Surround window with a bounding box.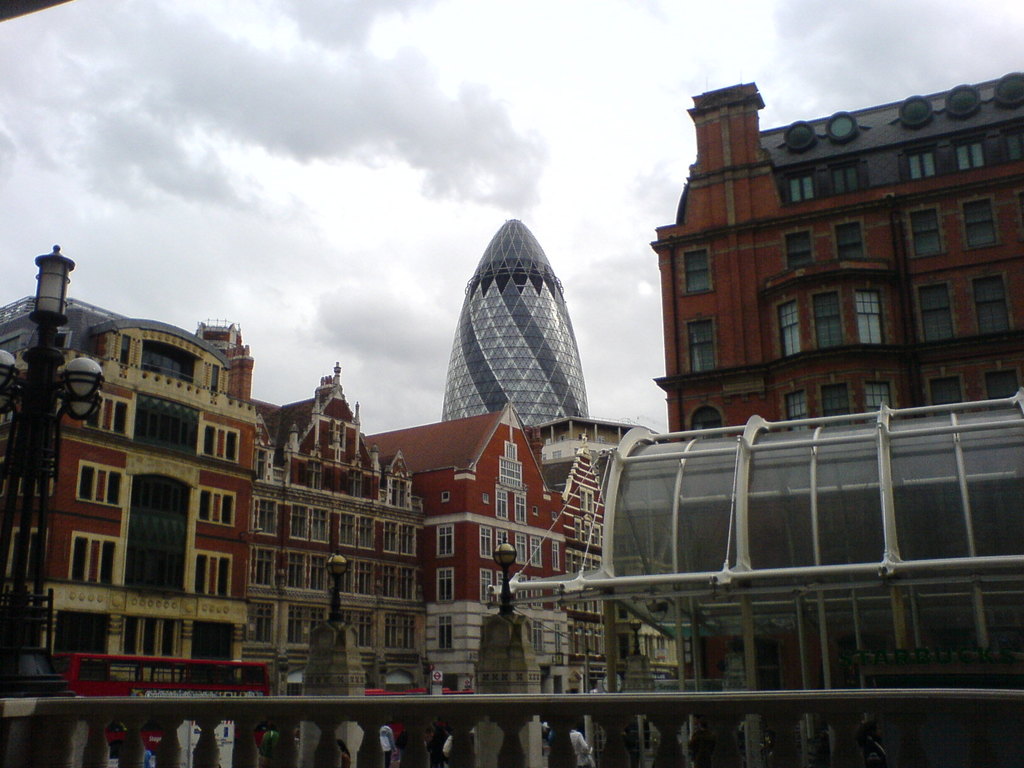
pyautogui.locateOnScreen(118, 326, 131, 367).
